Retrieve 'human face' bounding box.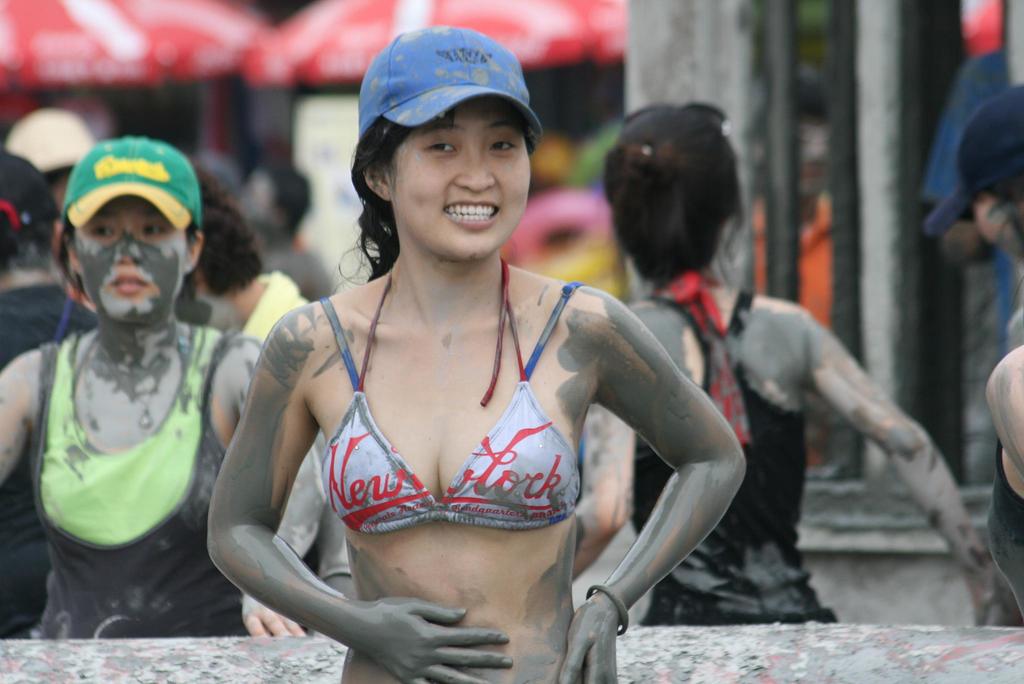
Bounding box: (386, 99, 528, 260).
